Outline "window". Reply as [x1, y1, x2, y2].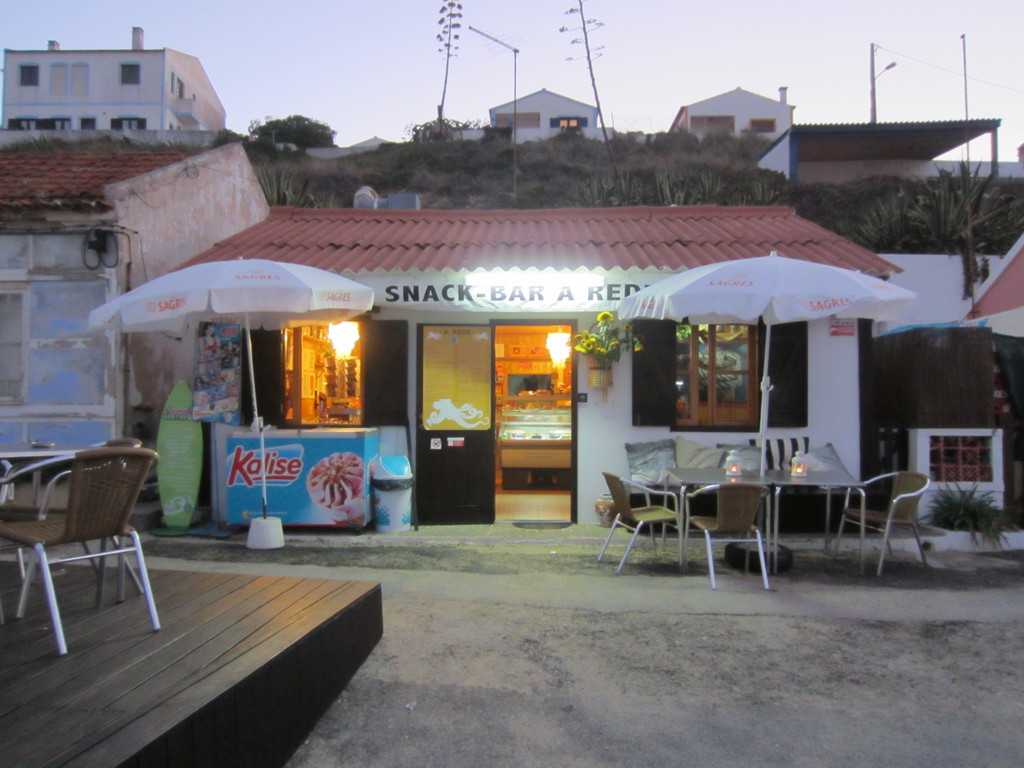
[9, 120, 40, 134].
